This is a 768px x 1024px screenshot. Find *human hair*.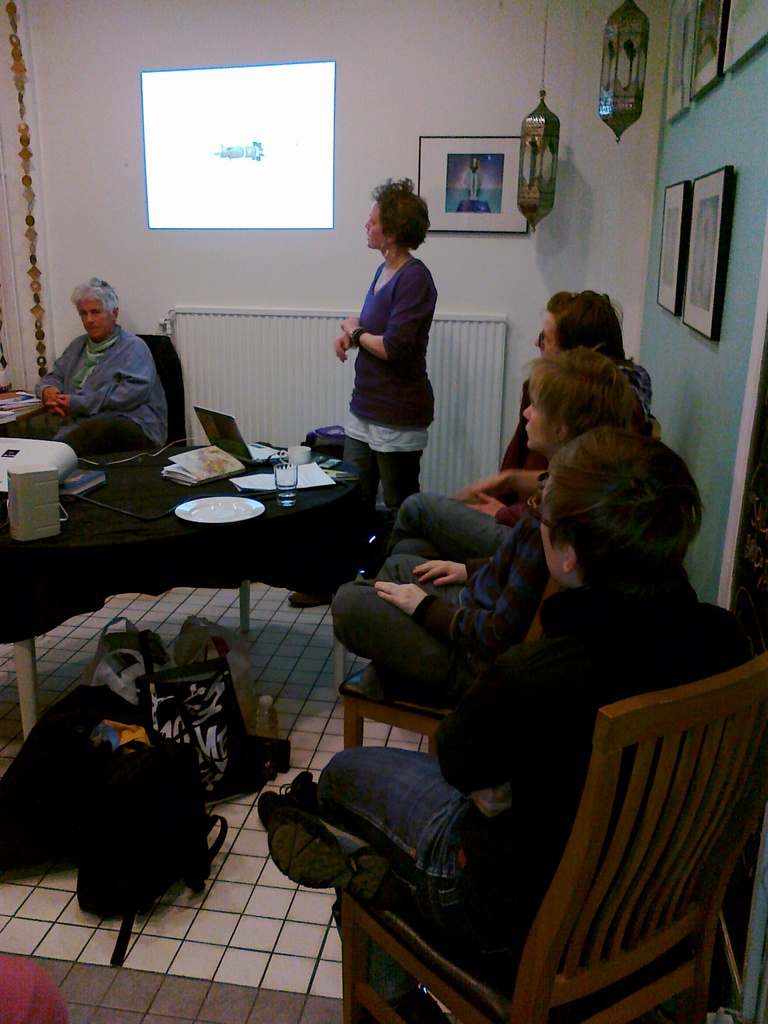
Bounding box: region(67, 273, 131, 330).
